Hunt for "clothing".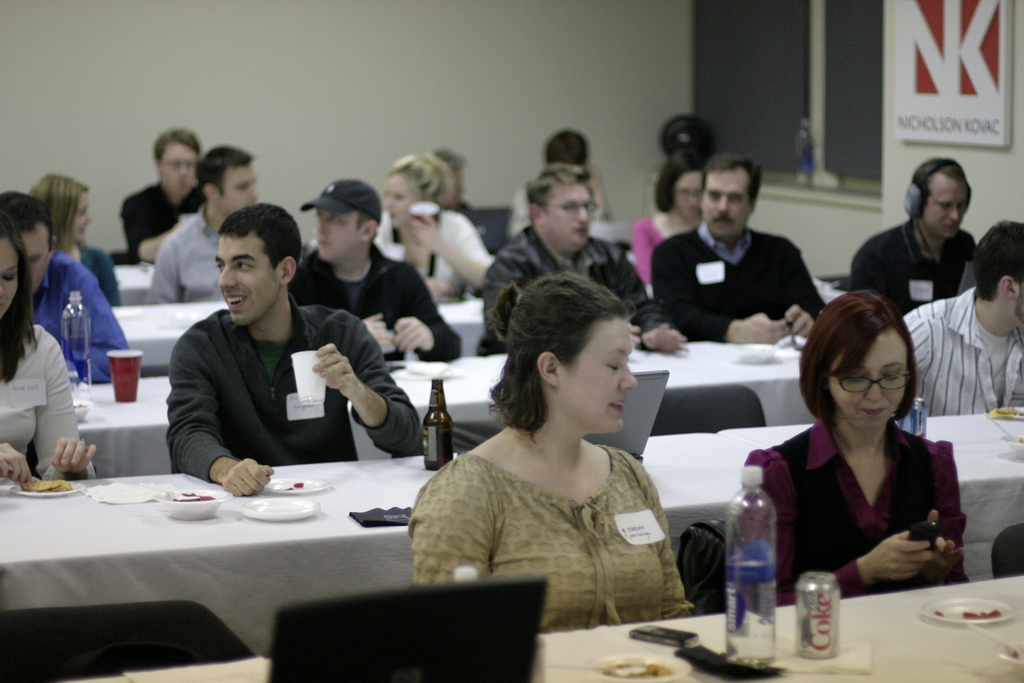
Hunted down at bbox(120, 183, 204, 263).
